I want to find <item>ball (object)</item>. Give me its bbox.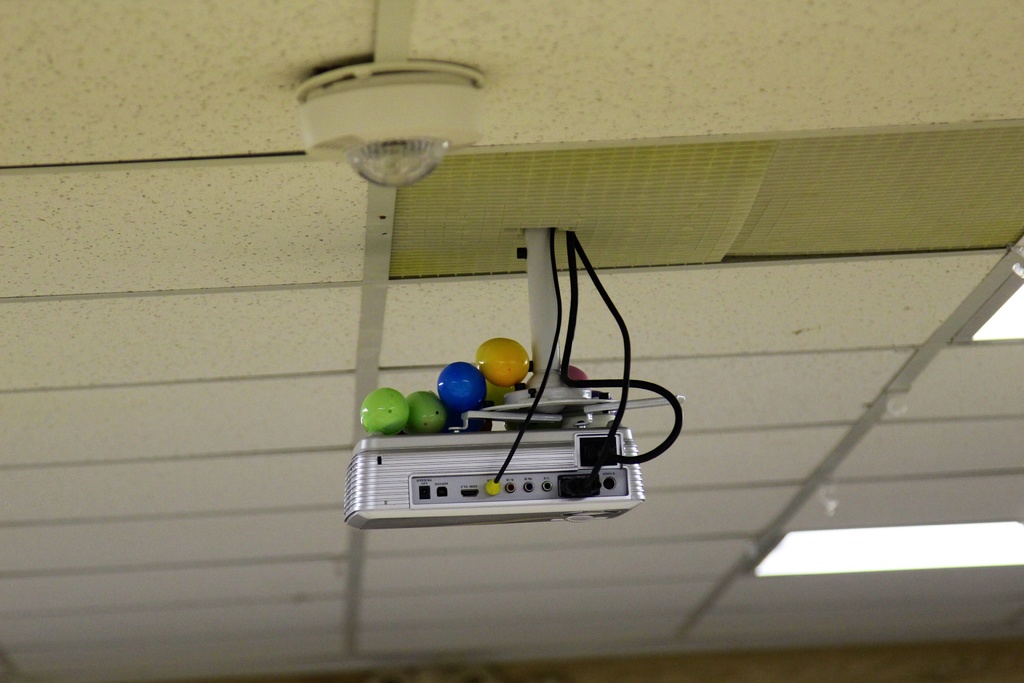
361/388/410/432.
